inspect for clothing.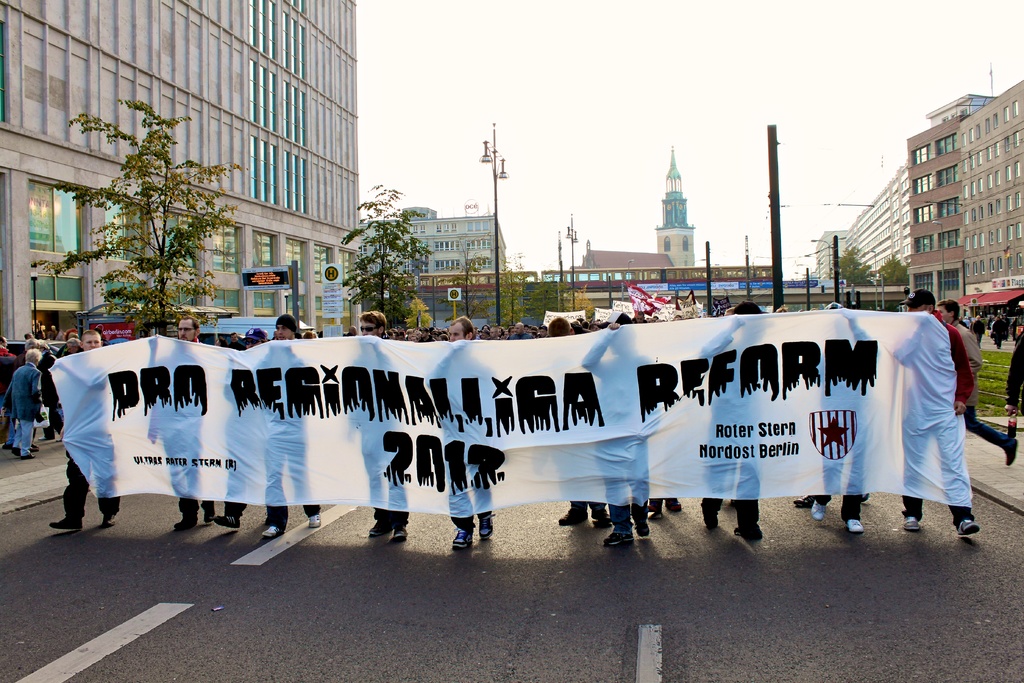
Inspection: [left=2, top=365, right=41, bottom=458].
